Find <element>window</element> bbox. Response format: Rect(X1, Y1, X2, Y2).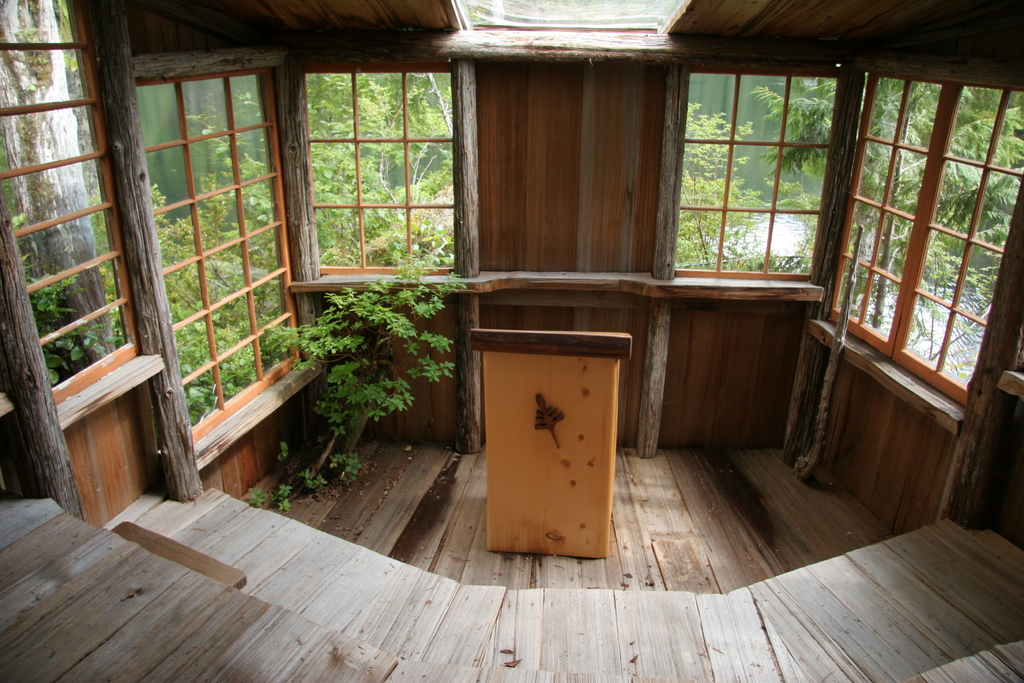
Rect(299, 69, 456, 277).
